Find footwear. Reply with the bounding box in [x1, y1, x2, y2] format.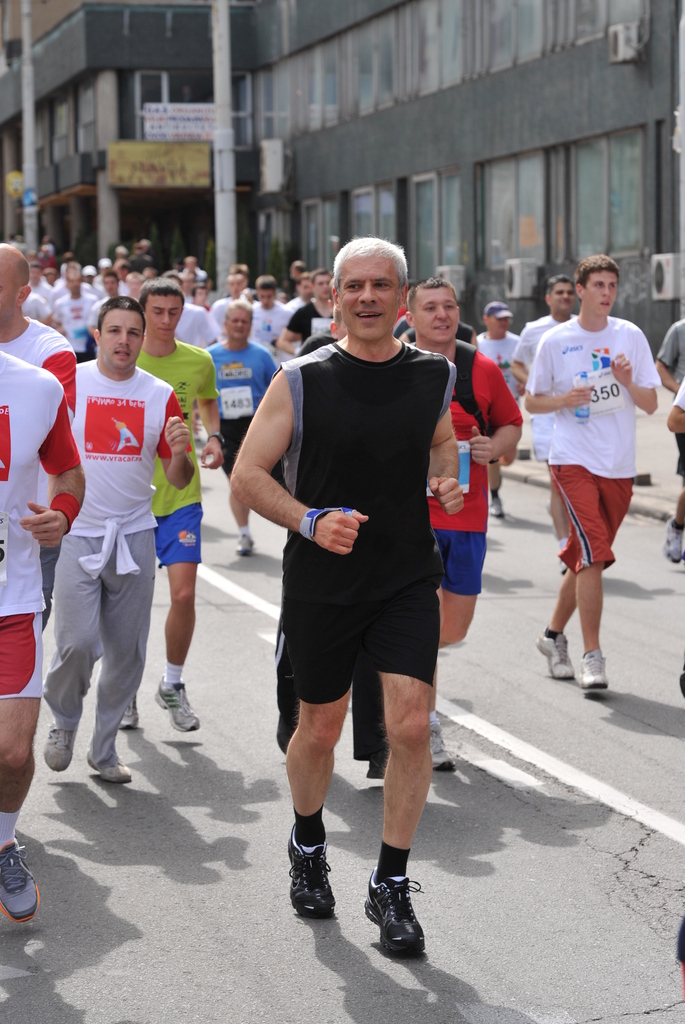
[535, 636, 574, 680].
